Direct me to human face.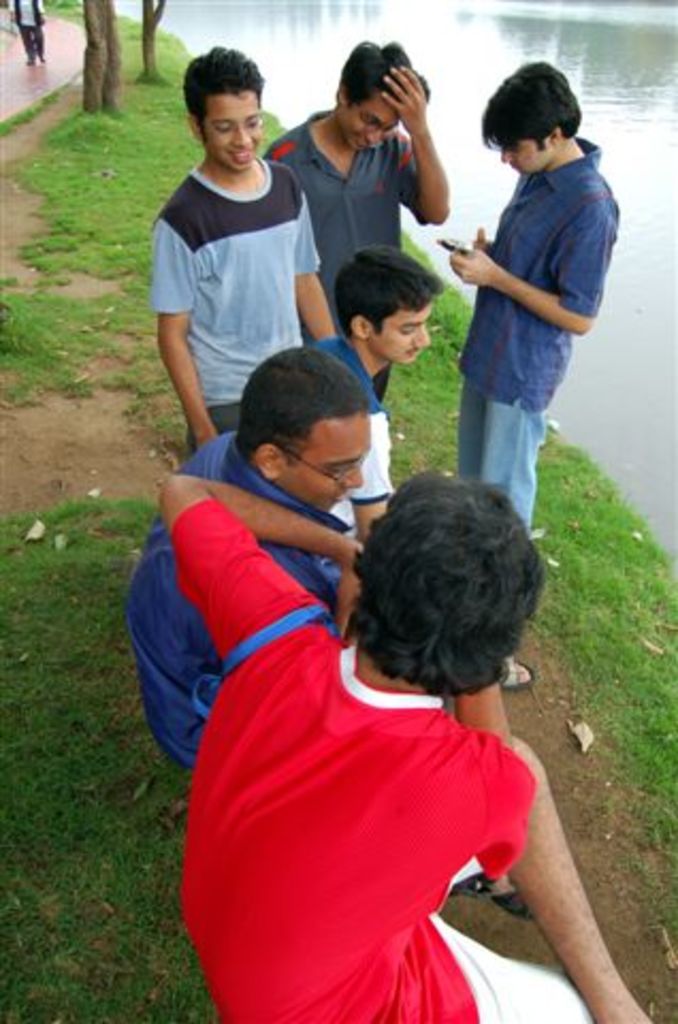
Direction: locate(499, 141, 548, 173).
